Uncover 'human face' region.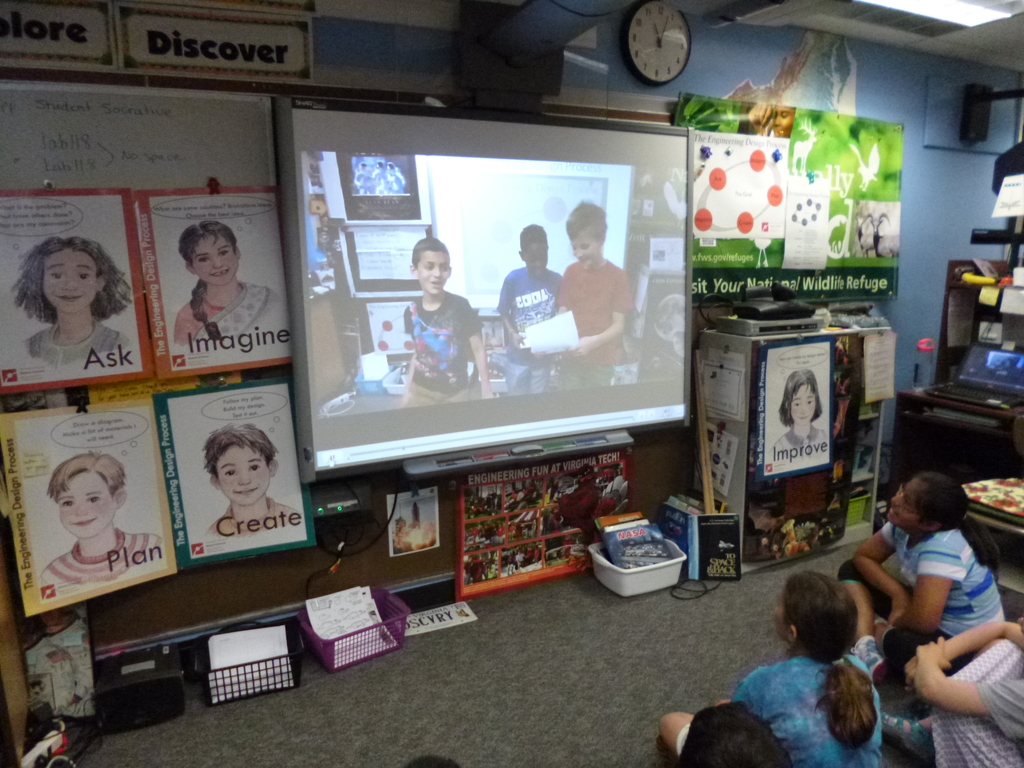
Uncovered: 60/471/119/539.
